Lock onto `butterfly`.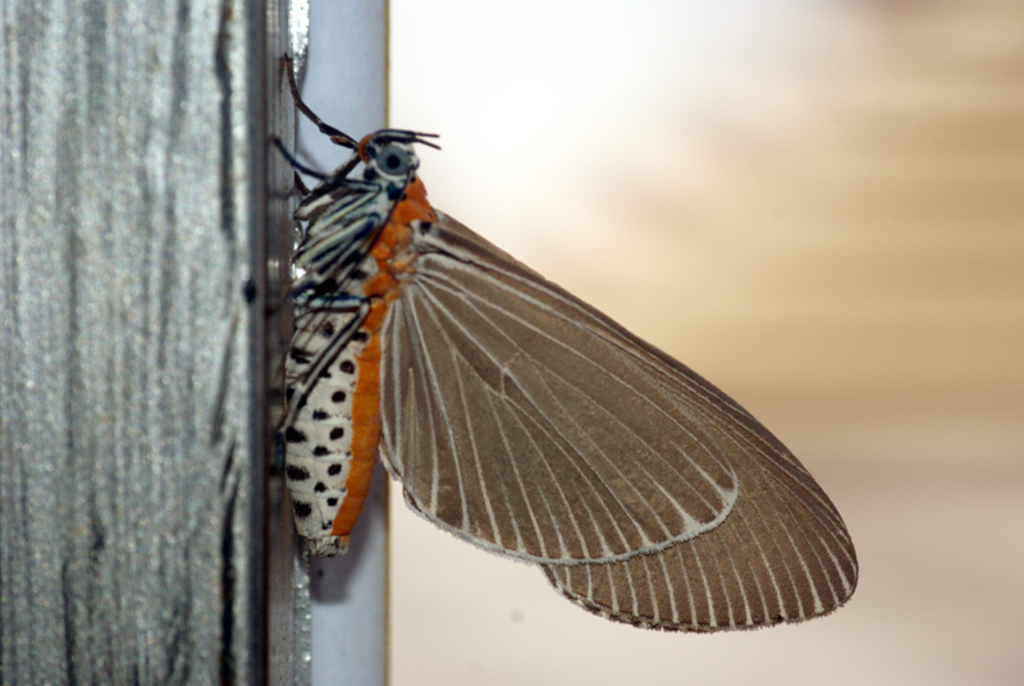
Locked: 271:54:858:632.
